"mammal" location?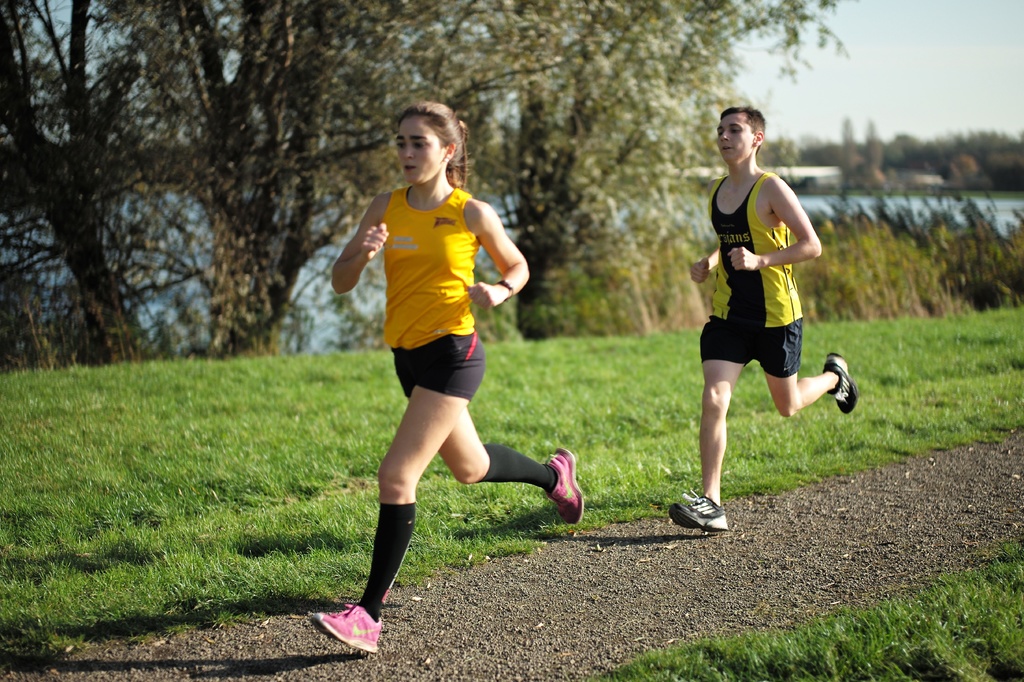
bbox(314, 131, 533, 568)
